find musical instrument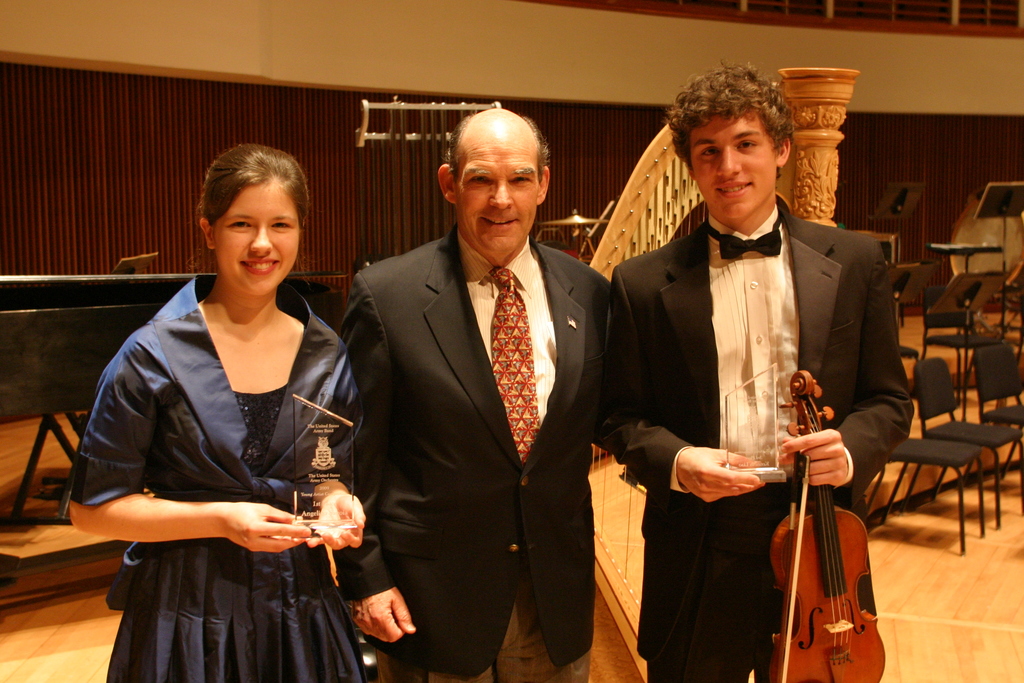
767, 317, 889, 682
